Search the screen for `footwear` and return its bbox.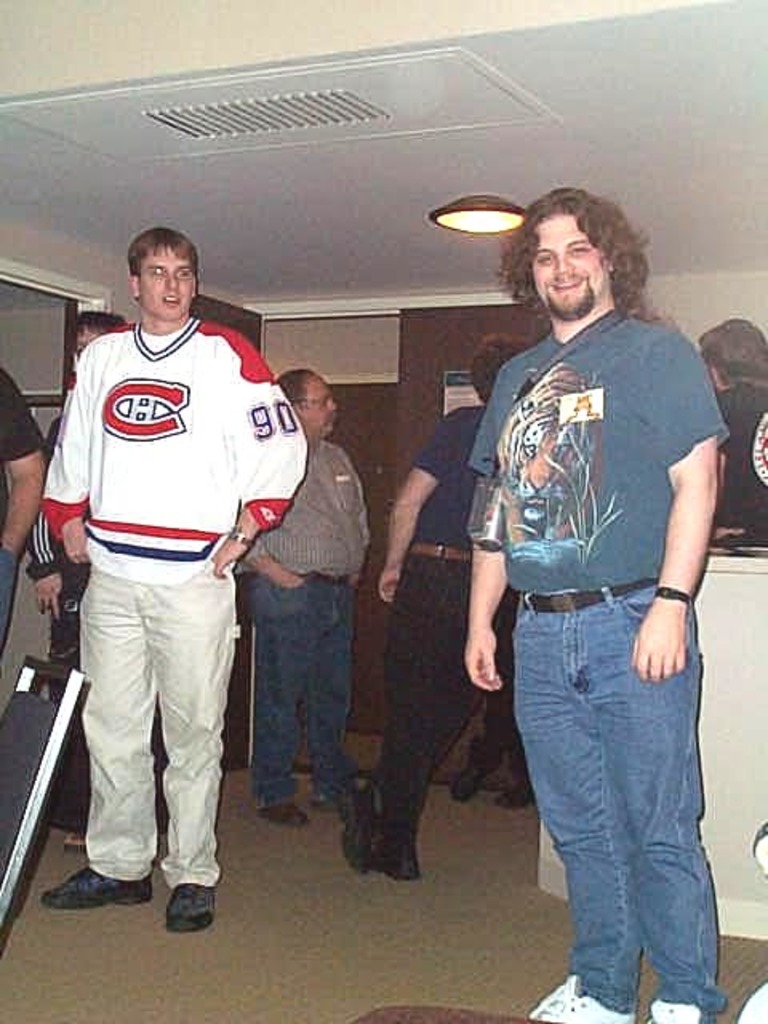
Found: 165,882,214,930.
